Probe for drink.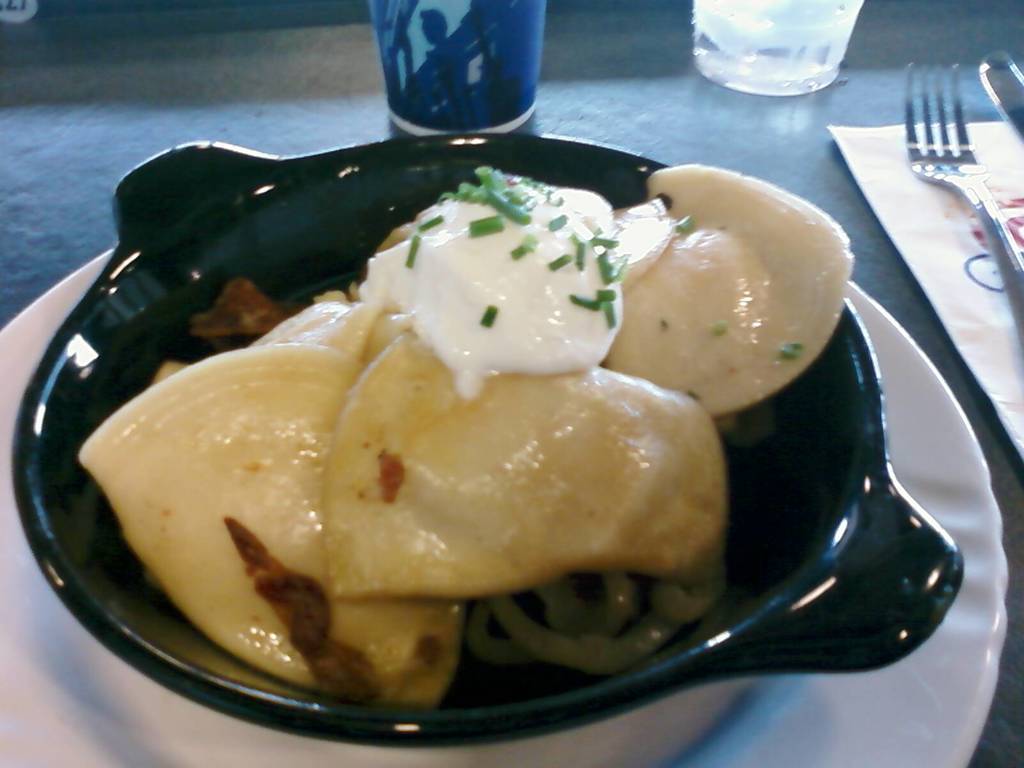
Probe result: 677 5 892 97.
